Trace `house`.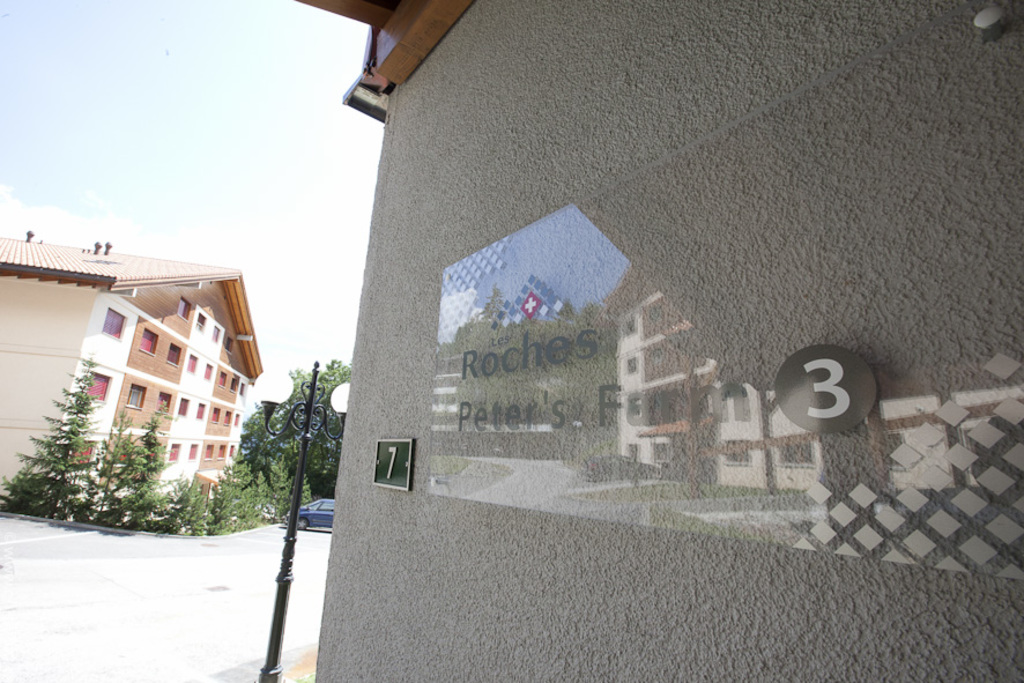
Traced to bbox(6, 215, 273, 545).
